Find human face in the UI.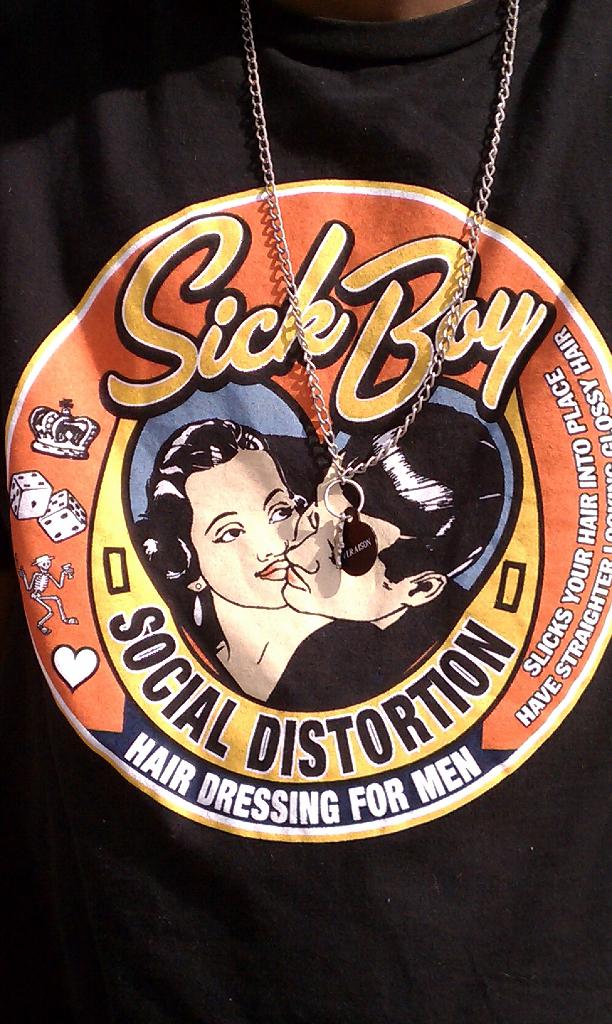
UI element at pyautogui.locateOnScreen(277, 474, 401, 605).
